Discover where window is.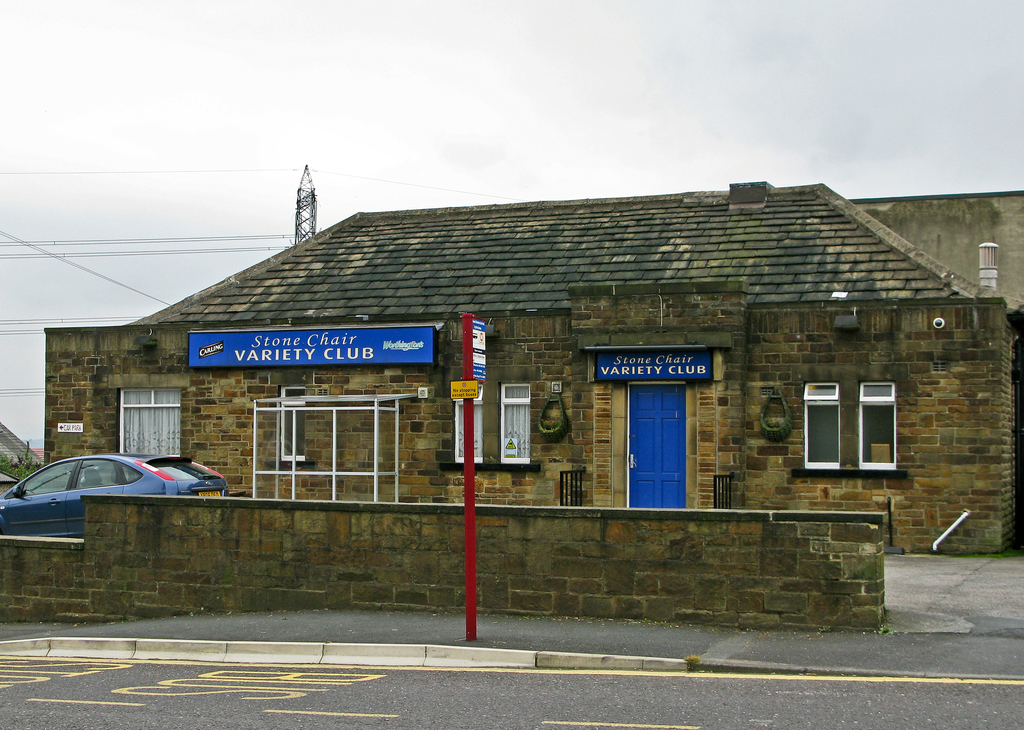
Discovered at [left=499, top=381, right=530, bottom=470].
